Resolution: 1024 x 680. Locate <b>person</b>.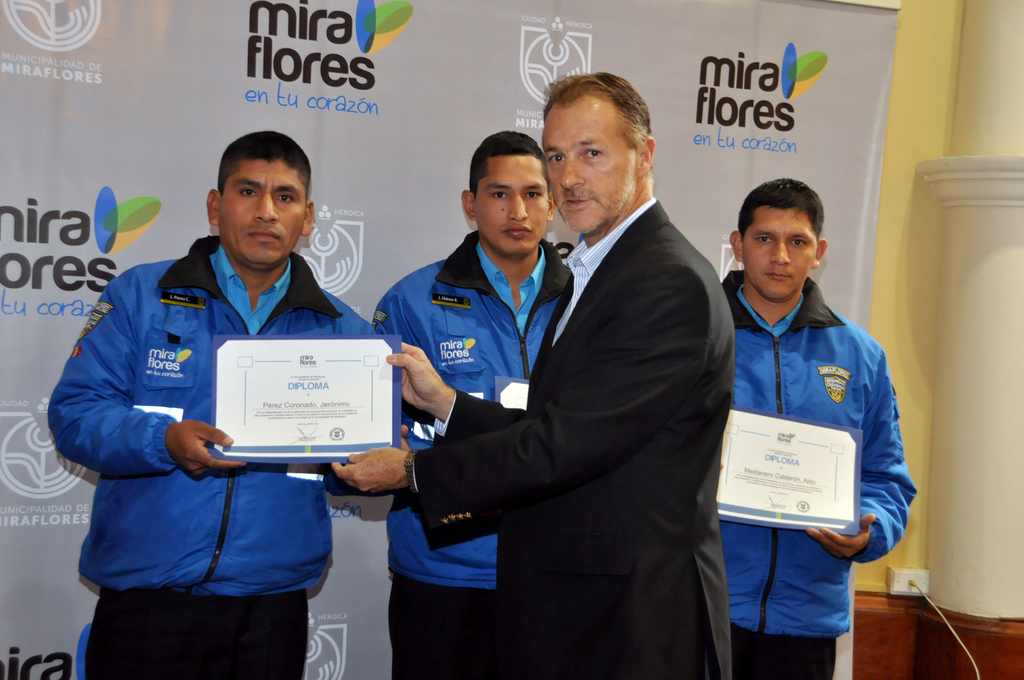
44 127 413 679.
